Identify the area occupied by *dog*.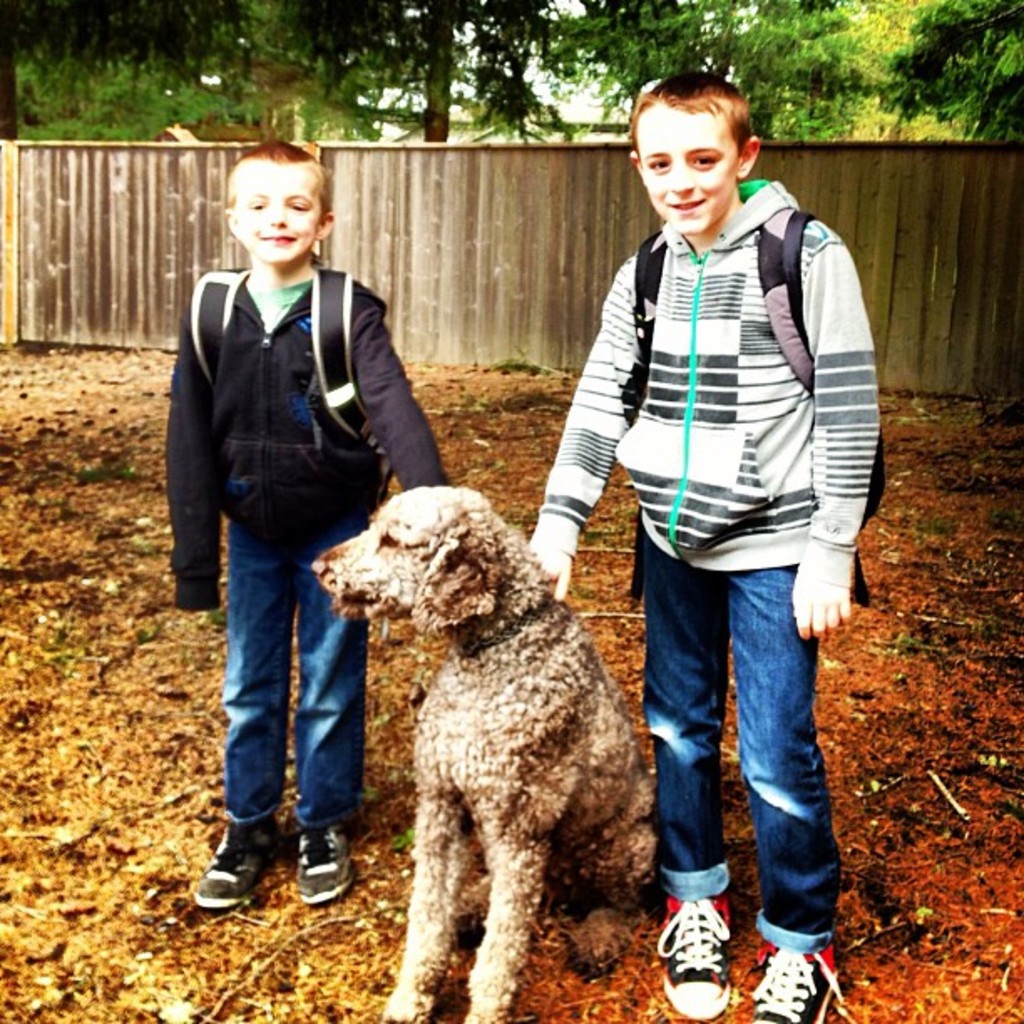
Area: locate(311, 485, 656, 1022).
